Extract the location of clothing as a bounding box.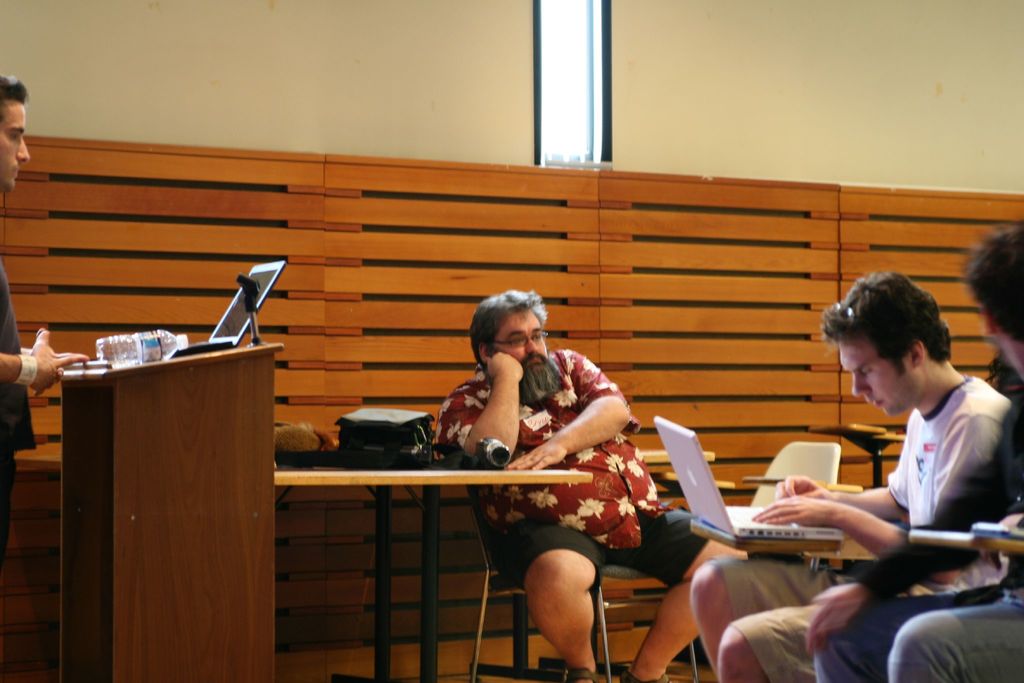
0/225/56/682.
